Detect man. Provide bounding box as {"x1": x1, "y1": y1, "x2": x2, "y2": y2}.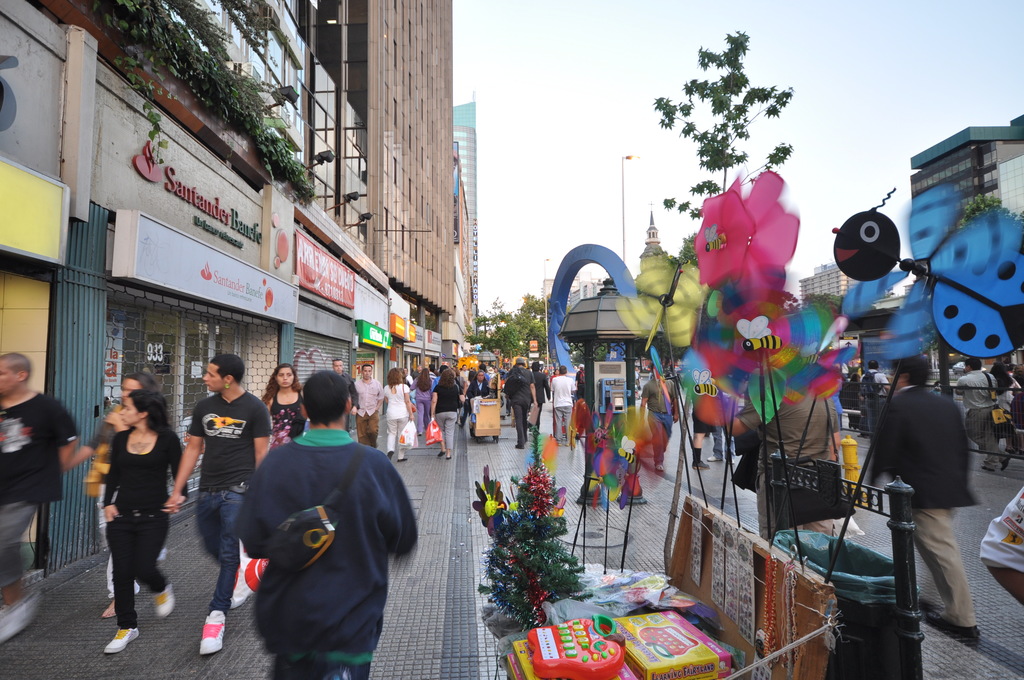
{"x1": 733, "y1": 391, "x2": 842, "y2": 542}.
